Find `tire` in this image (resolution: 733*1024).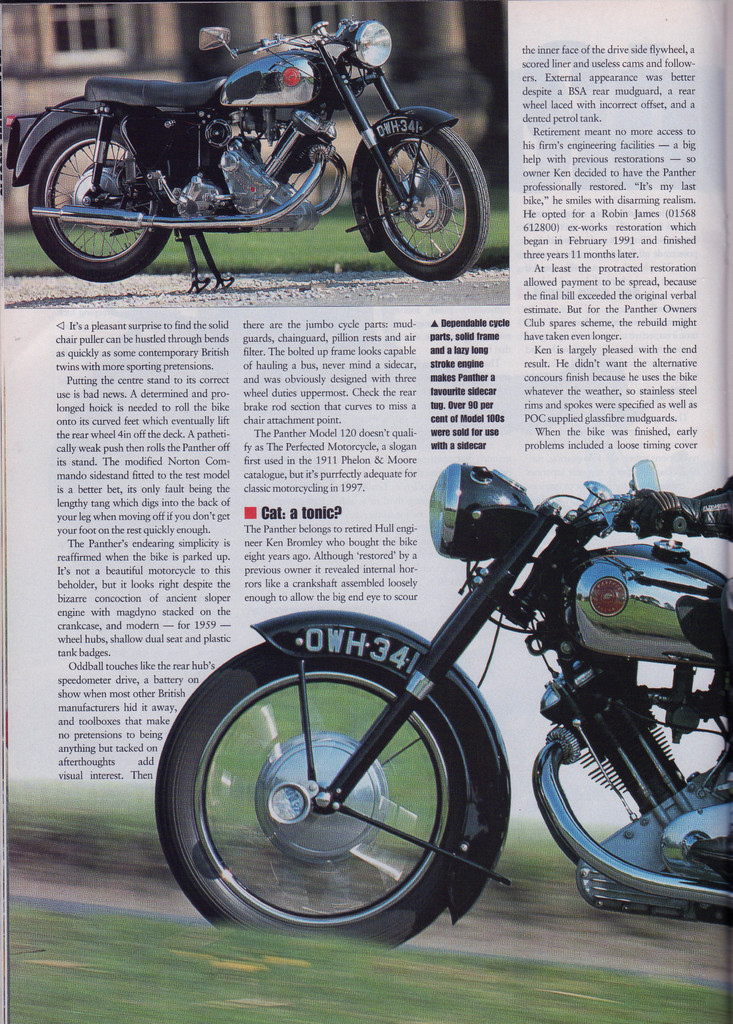
bbox=[162, 627, 530, 927].
